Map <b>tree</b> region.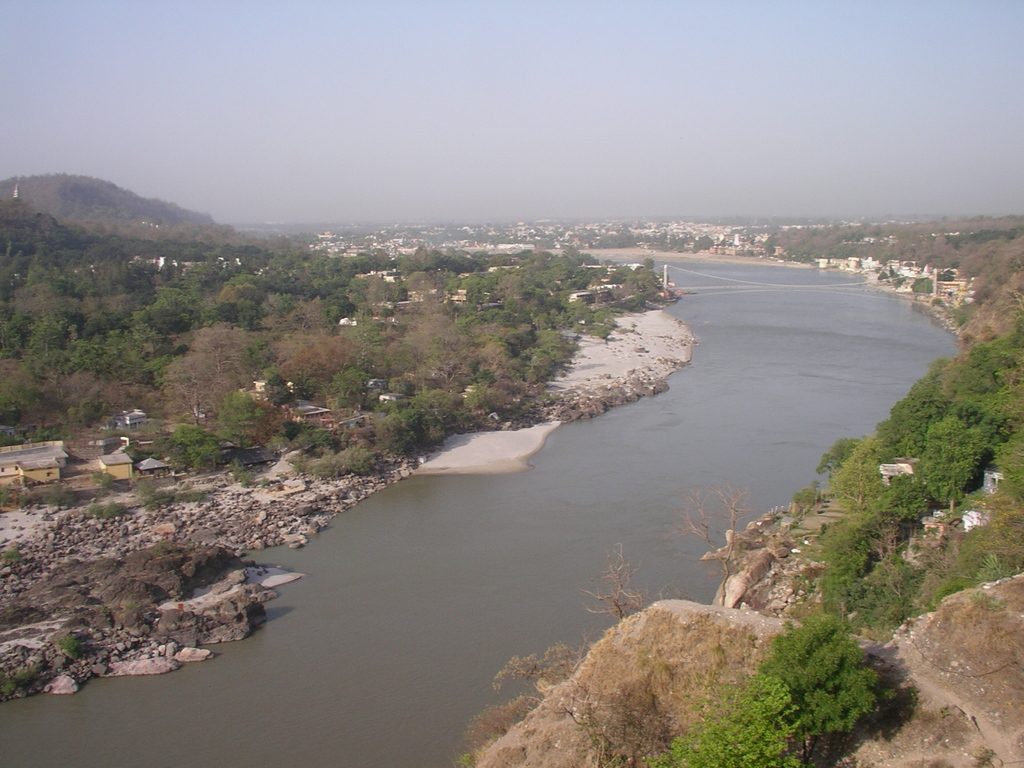
Mapped to detection(764, 241, 776, 261).
